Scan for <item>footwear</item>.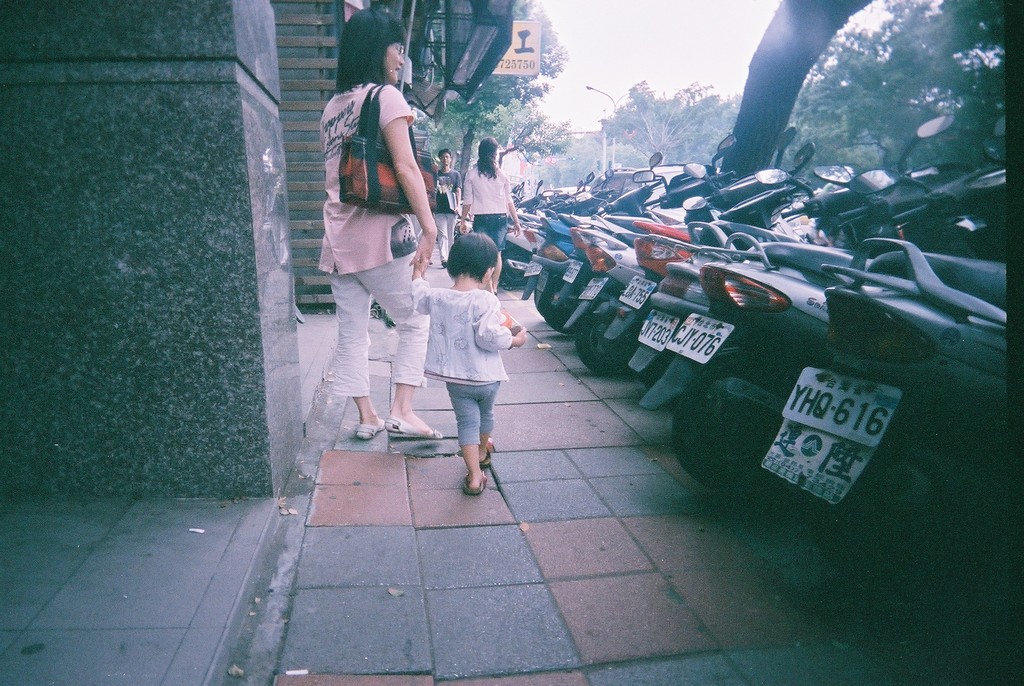
Scan result: <bbox>429, 257, 431, 266</bbox>.
